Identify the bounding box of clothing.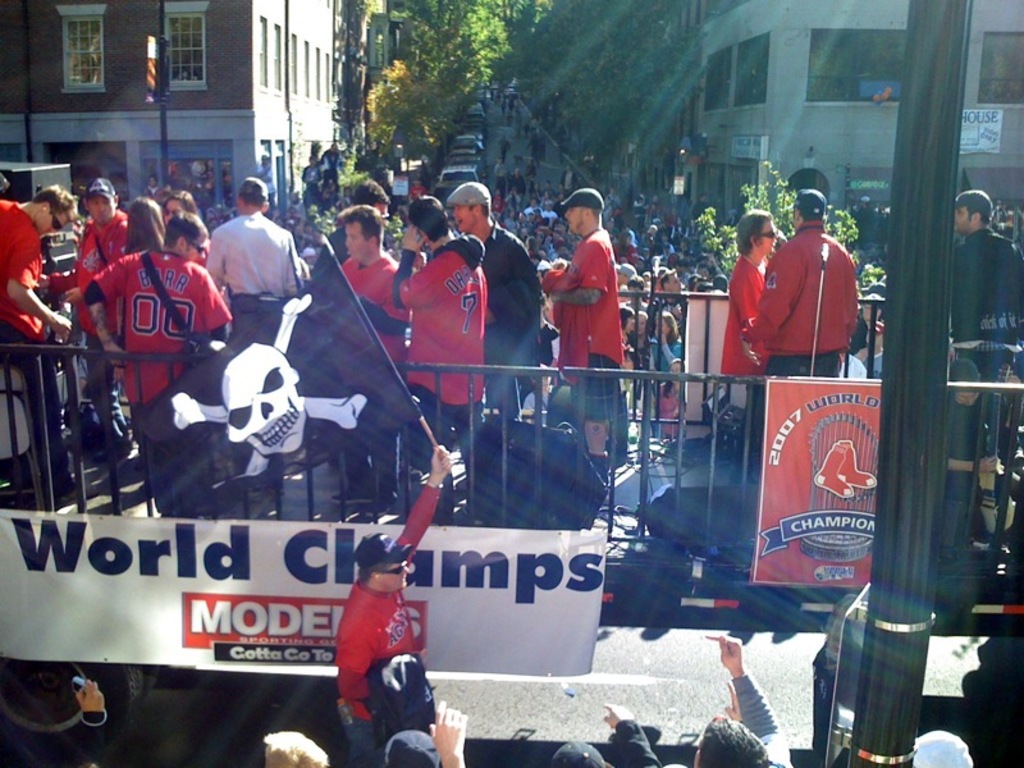
l=73, t=234, r=266, b=509.
